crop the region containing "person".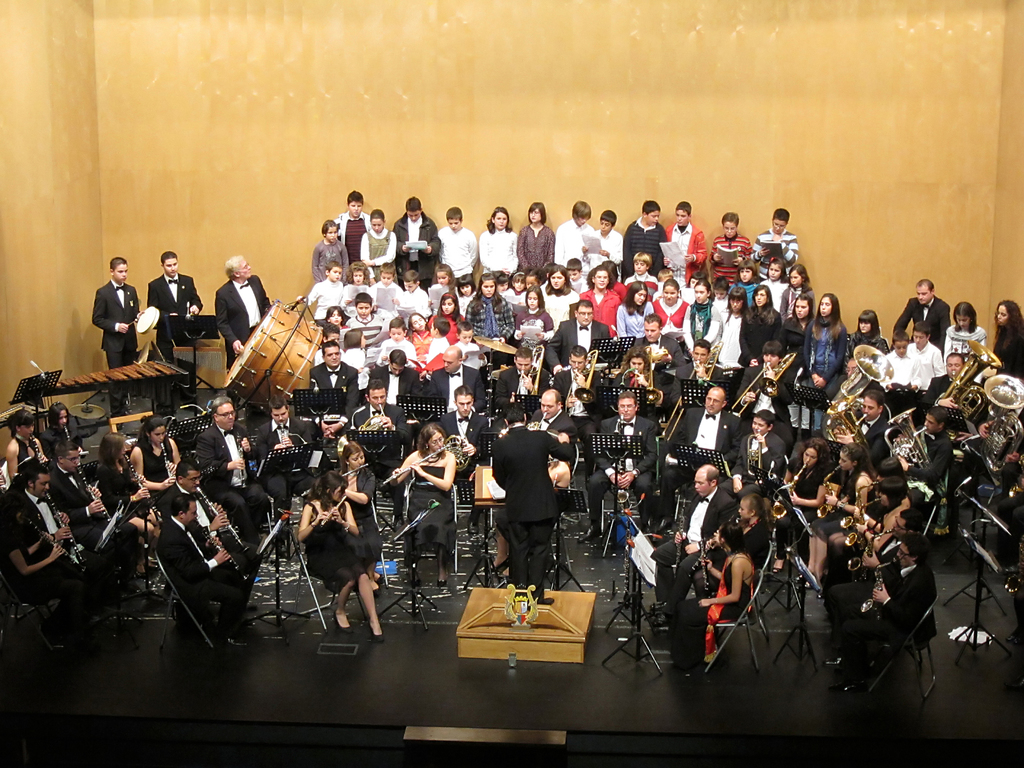
Crop region: pyautogui.locateOnScreen(292, 458, 378, 652).
